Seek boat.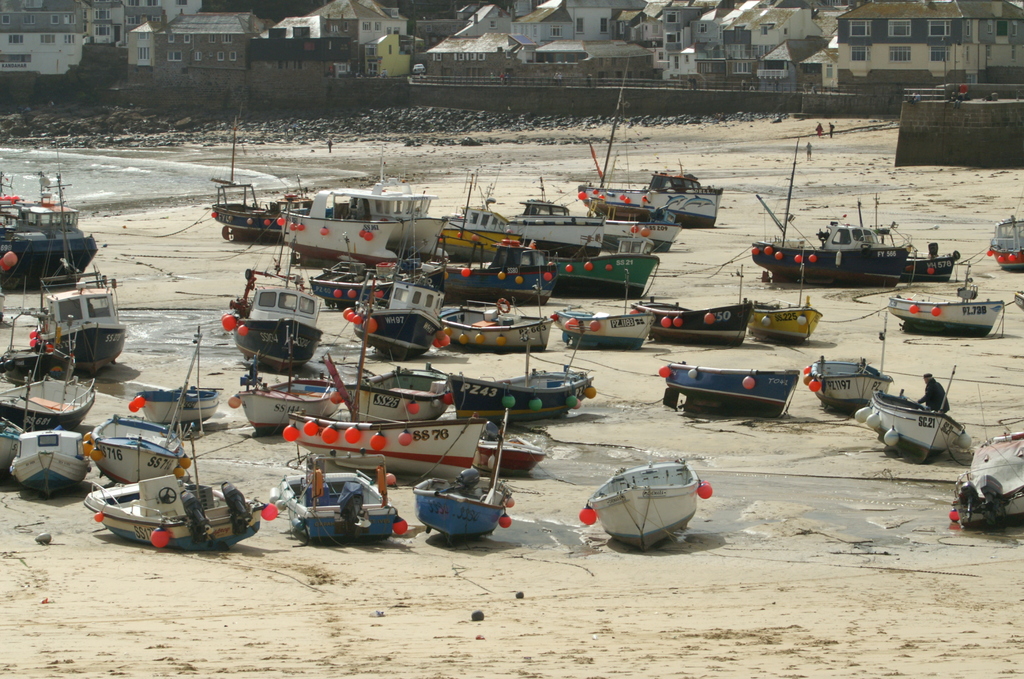
BBox(268, 447, 408, 547).
